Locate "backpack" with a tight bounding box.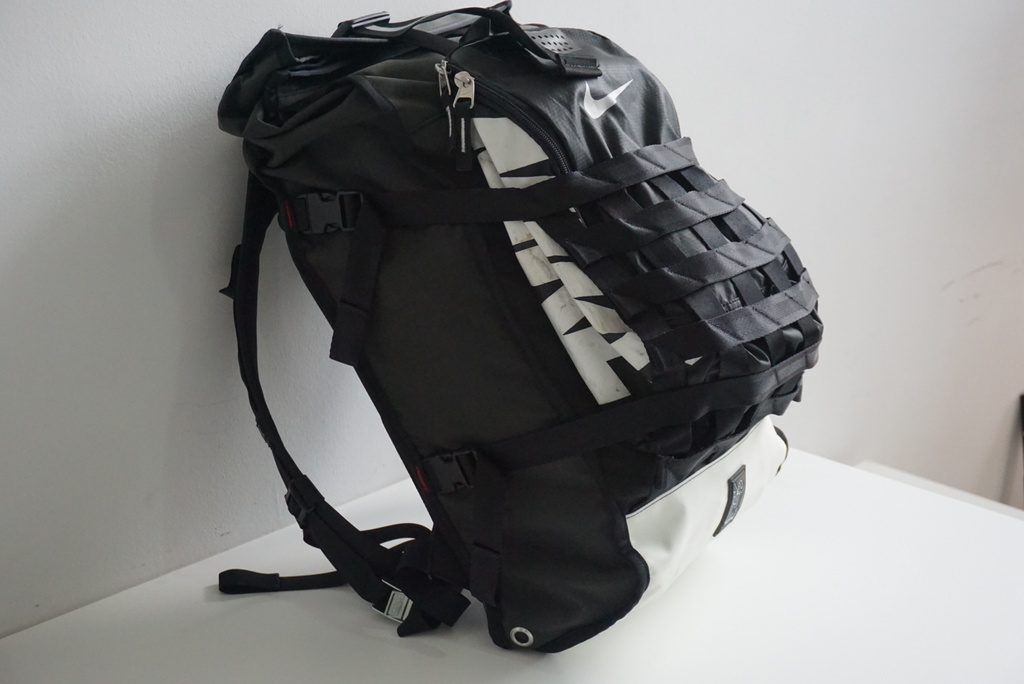
x1=222, y1=17, x2=824, y2=652.
